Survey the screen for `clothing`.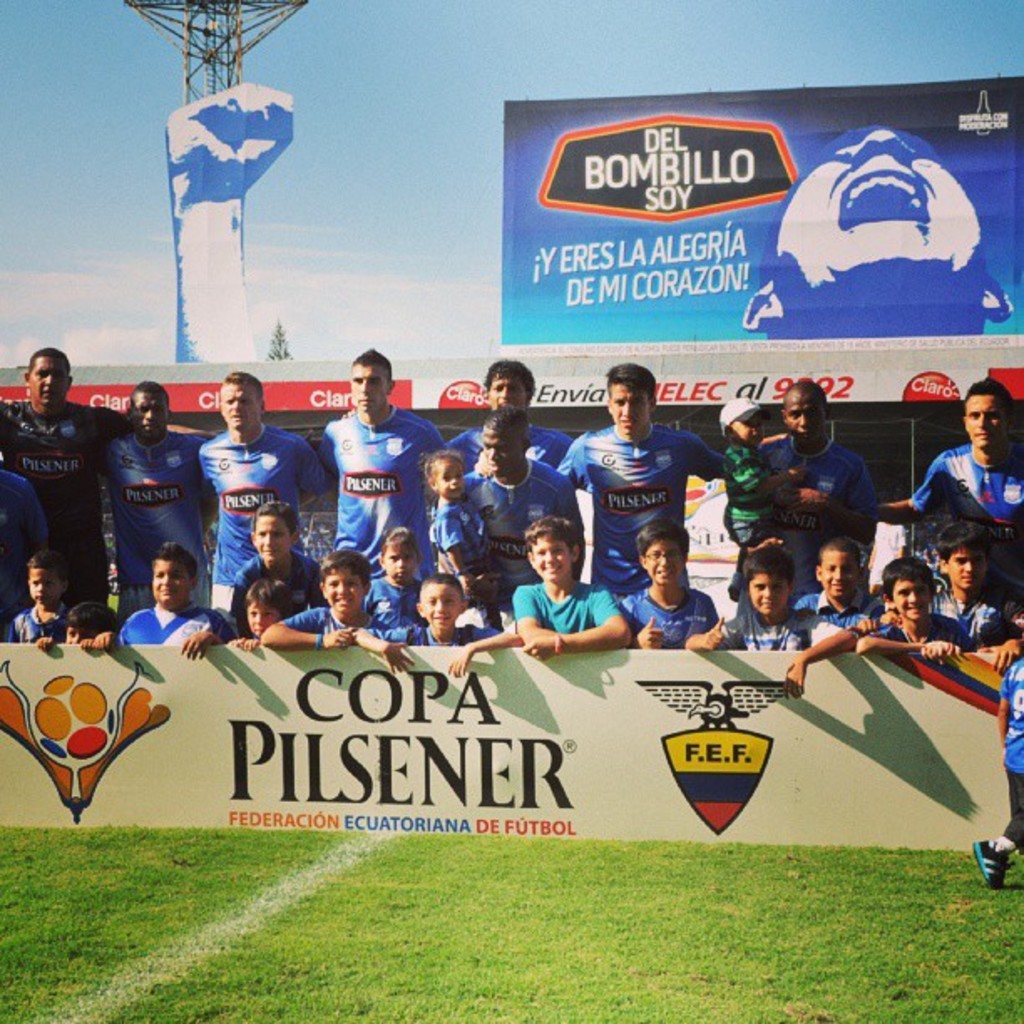
Survey found: 1002/658/1022/853.
